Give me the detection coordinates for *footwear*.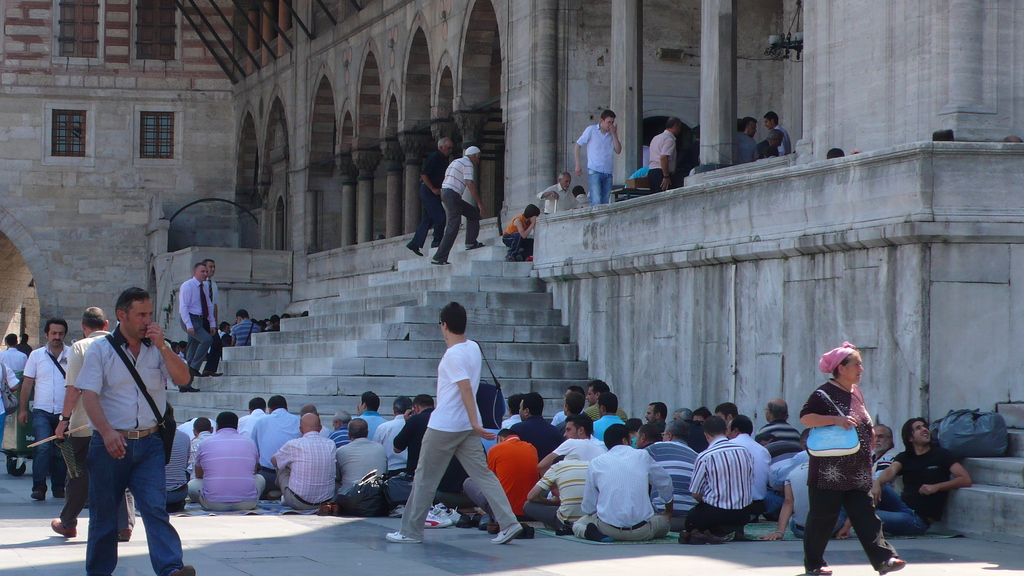
477:512:493:530.
